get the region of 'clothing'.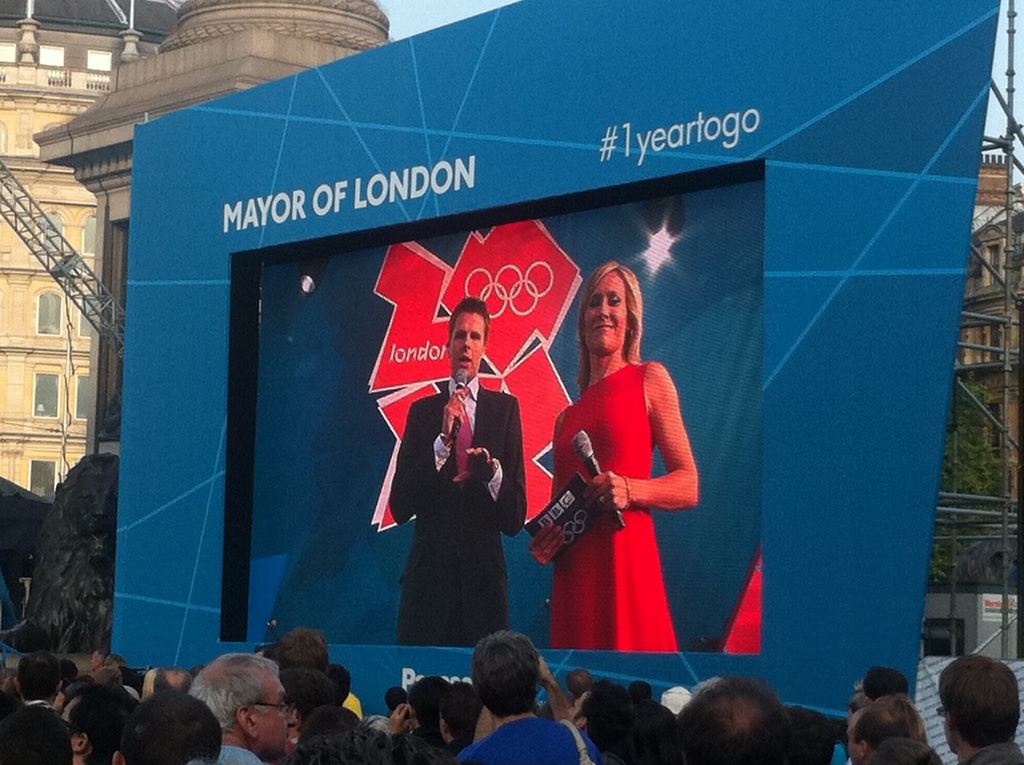
box=[600, 750, 625, 764].
